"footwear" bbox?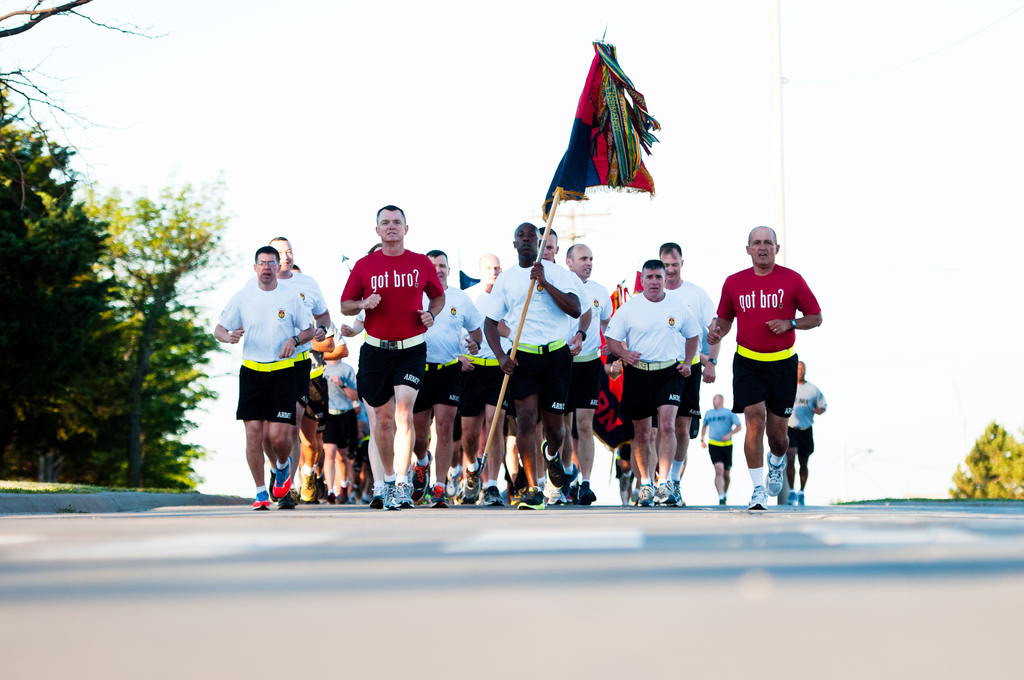
detection(540, 439, 568, 490)
